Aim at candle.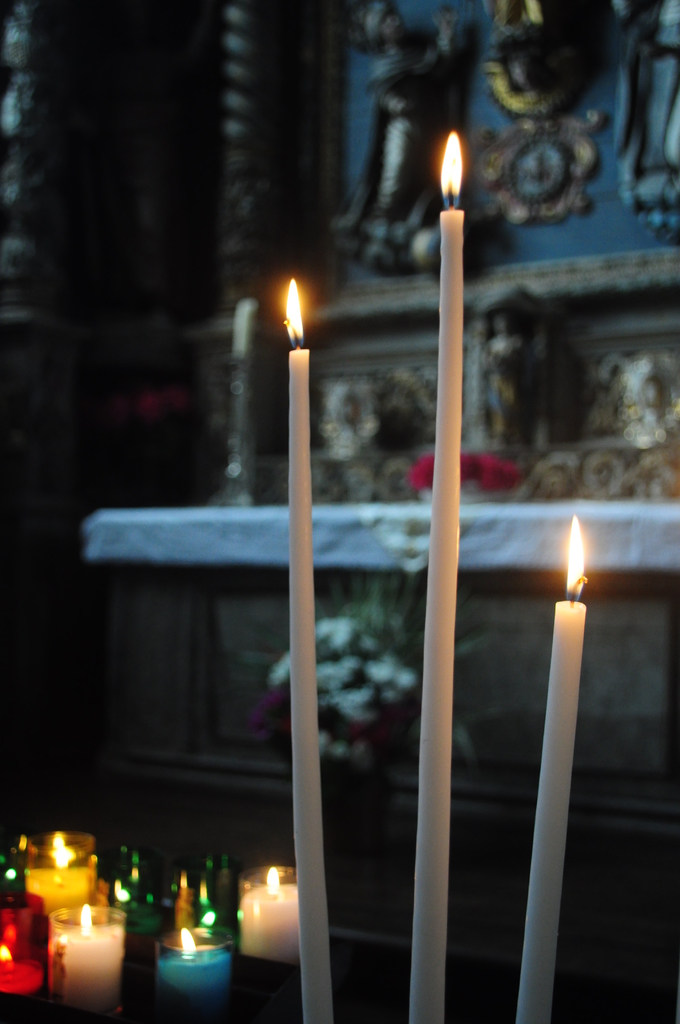
Aimed at bbox=(519, 517, 590, 1023).
